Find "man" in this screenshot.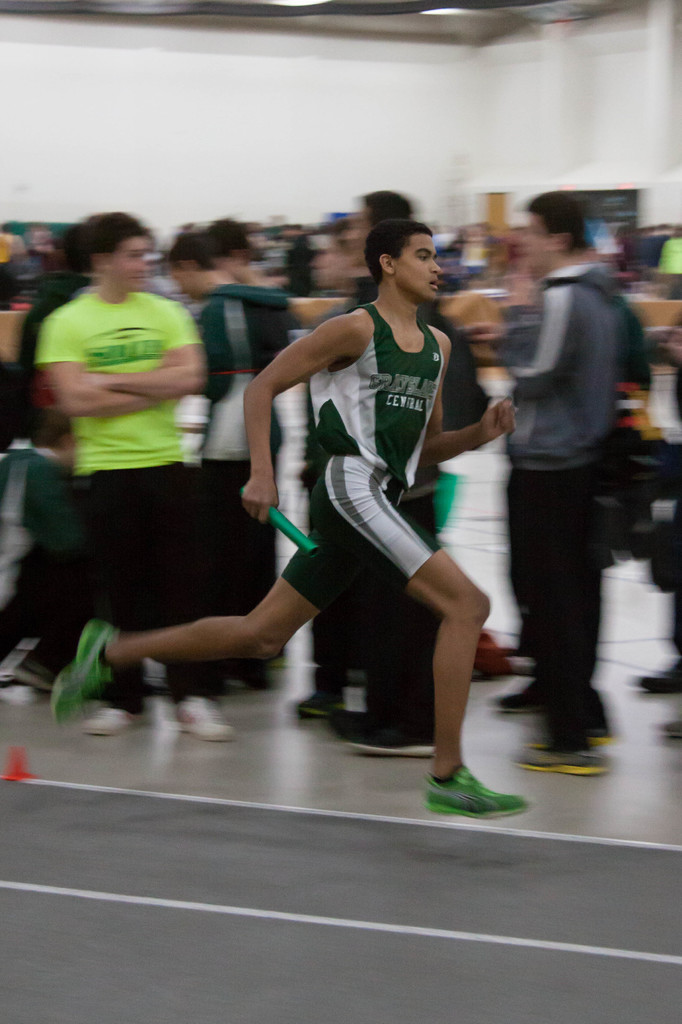
The bounding box for "man" is left=36, top=211, right=244, bottom=742.
